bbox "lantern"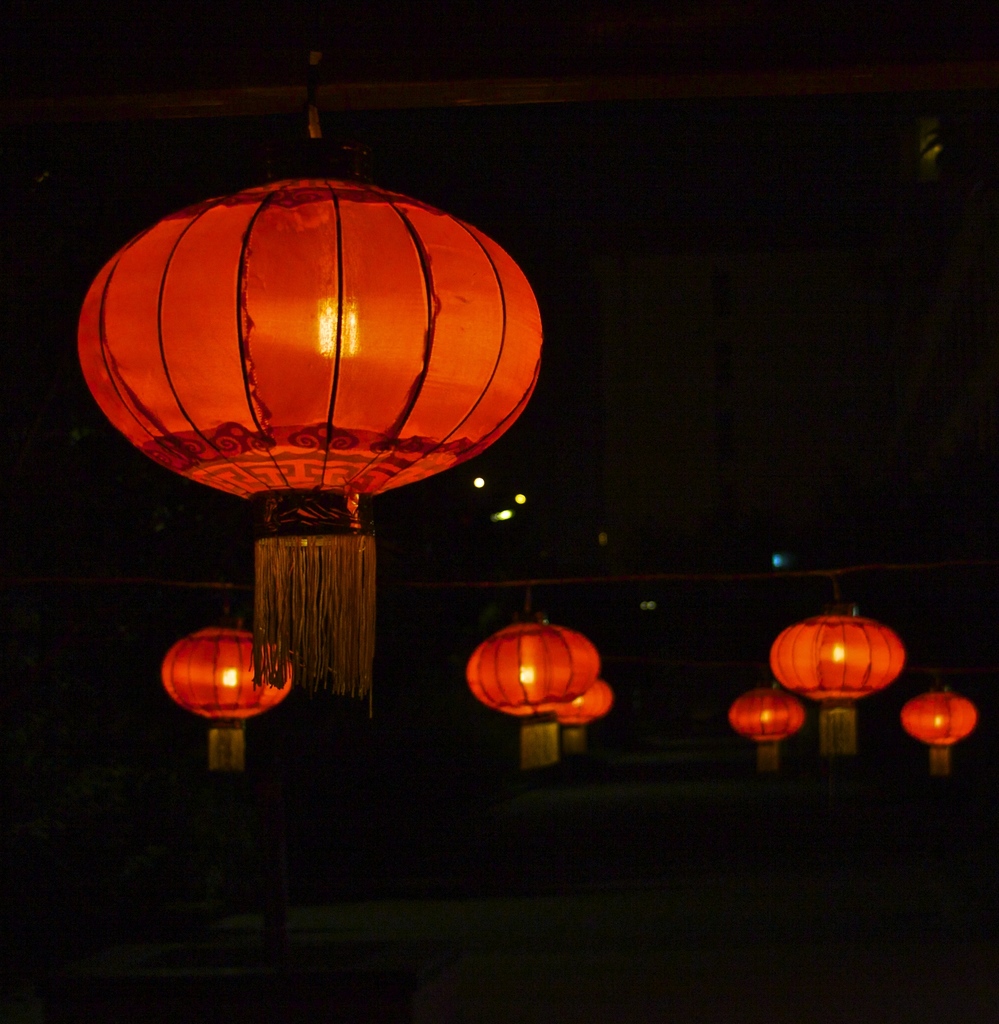
<region>733, 692, 803, 765</region>
